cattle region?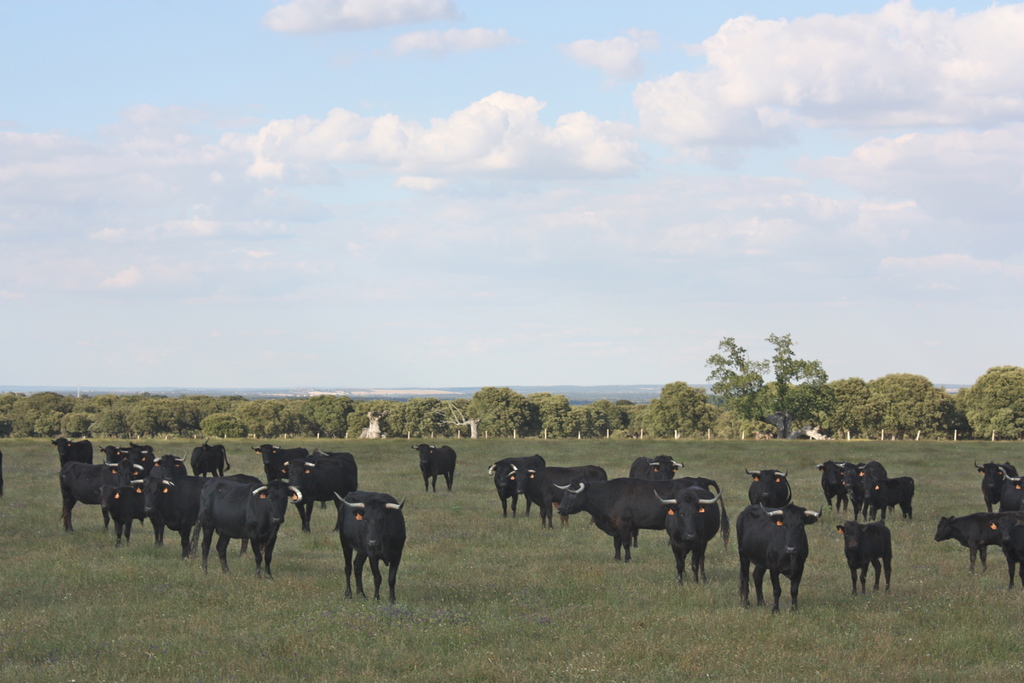
60/460/142/532
